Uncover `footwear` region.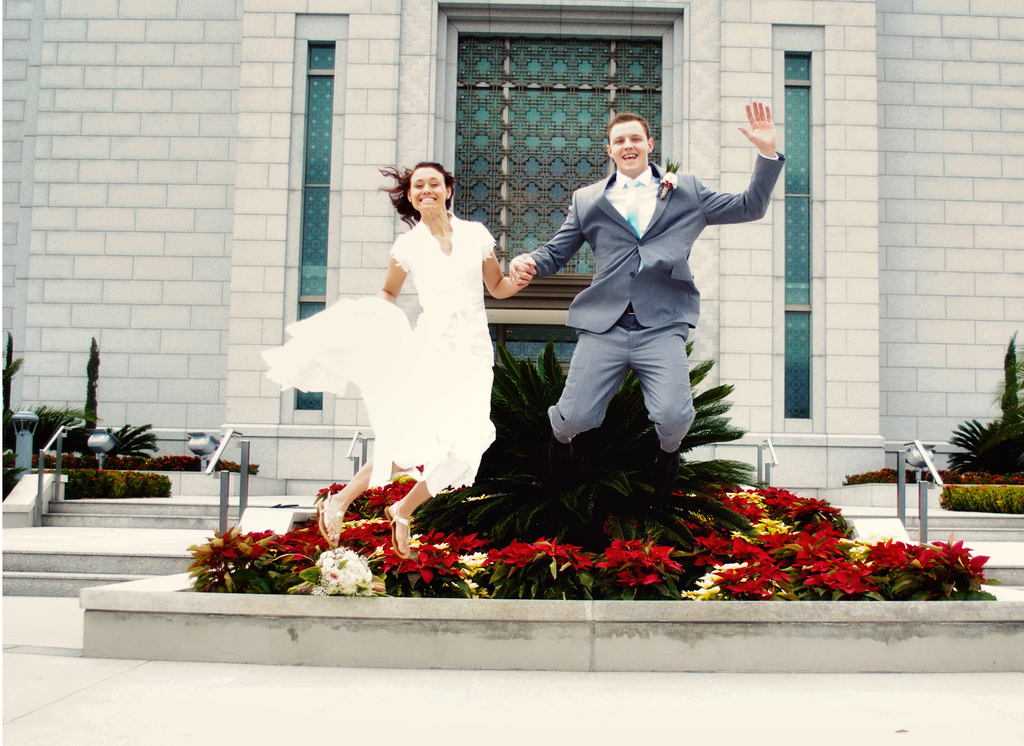
Uncovered: region(314, 492, 346, 544).
